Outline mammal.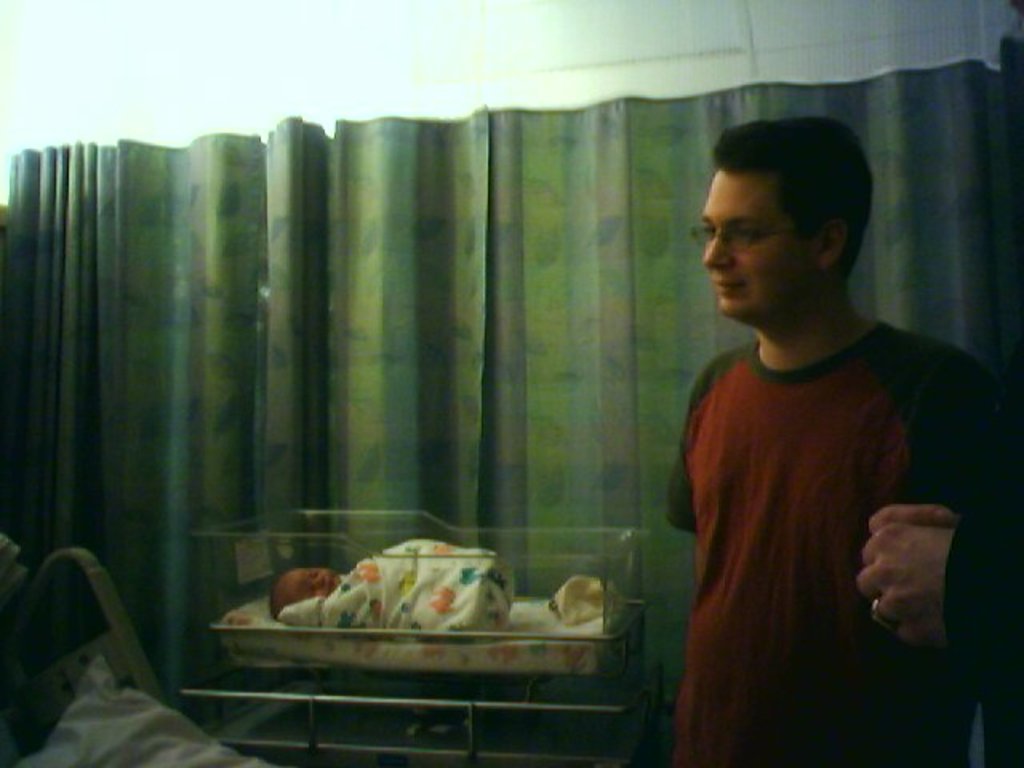
Outline: Rect(856, 347, 1022, 765).
